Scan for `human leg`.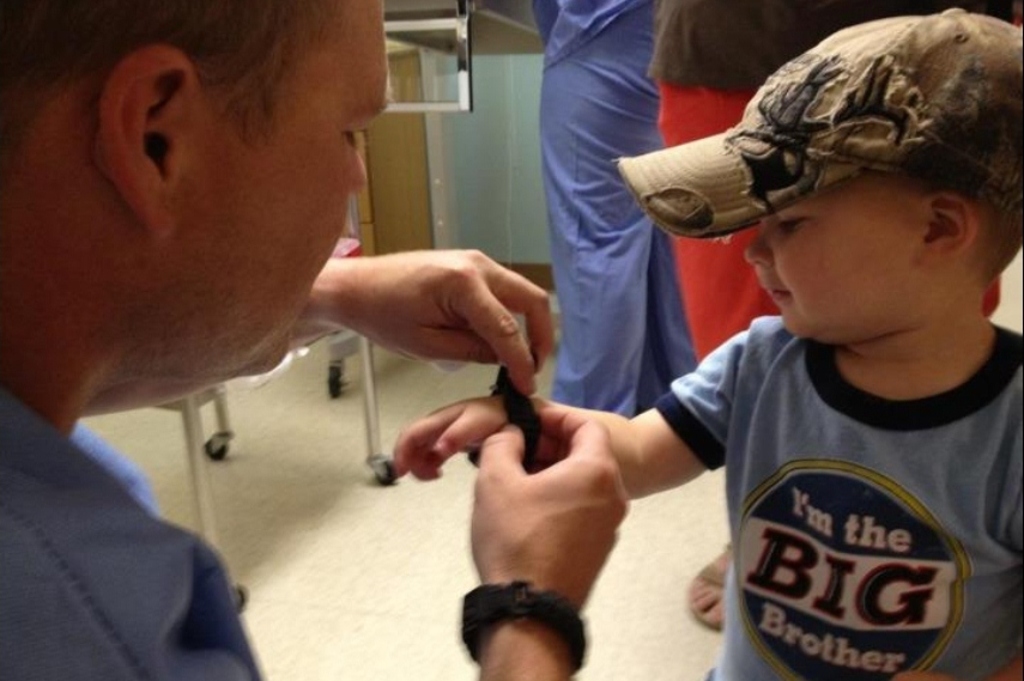
Scan result: box(527, 41, 693, 478).
